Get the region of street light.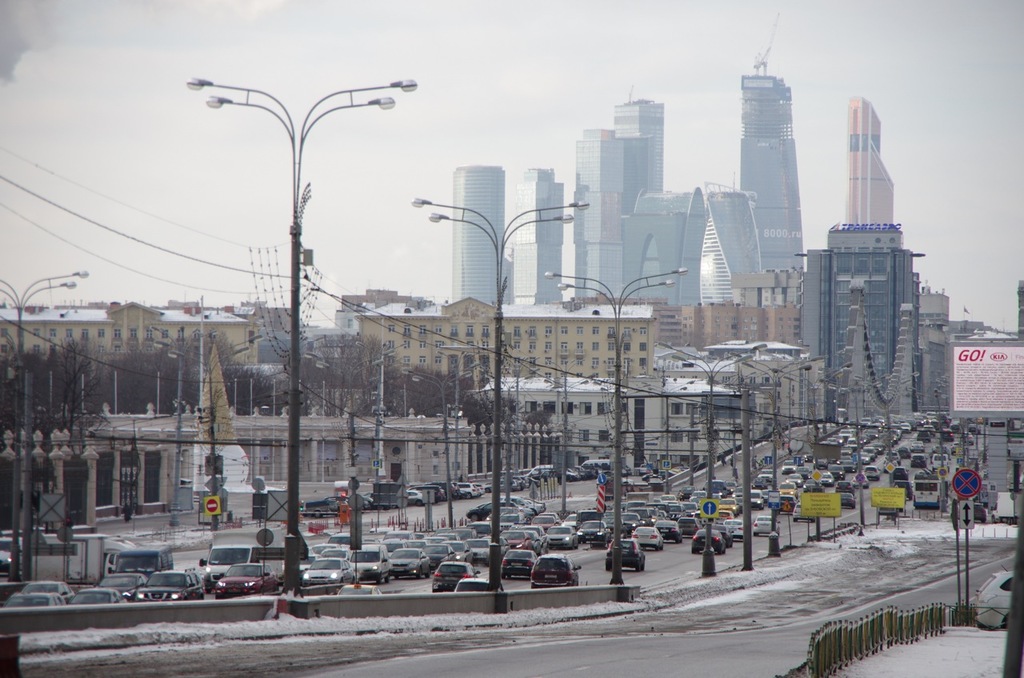
x1=301 y1=350 x2=394 y2=474.
